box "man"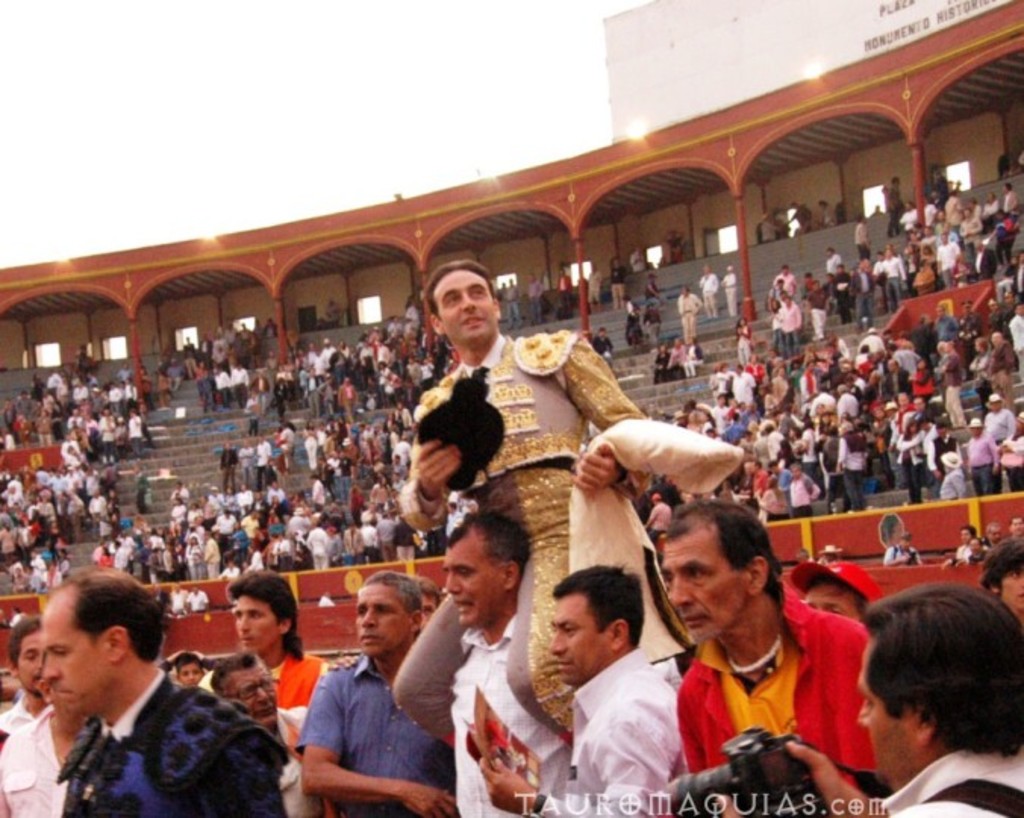
(left=0, top=614, right=45, bottom=747)
